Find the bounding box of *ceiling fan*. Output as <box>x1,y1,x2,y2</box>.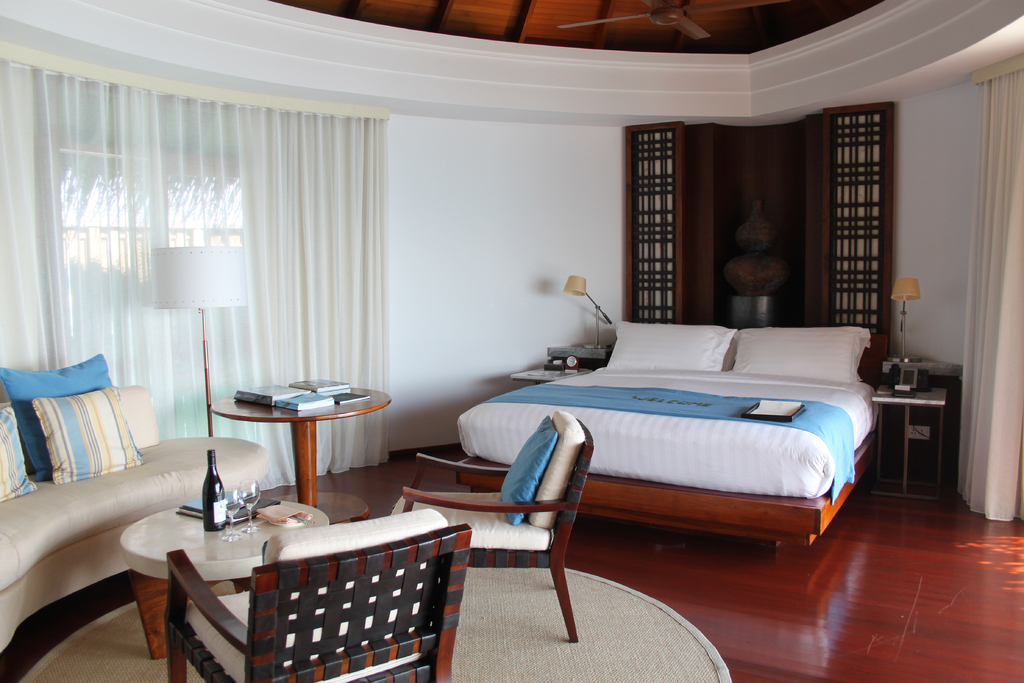
<box>553,0,782,45</box>.
